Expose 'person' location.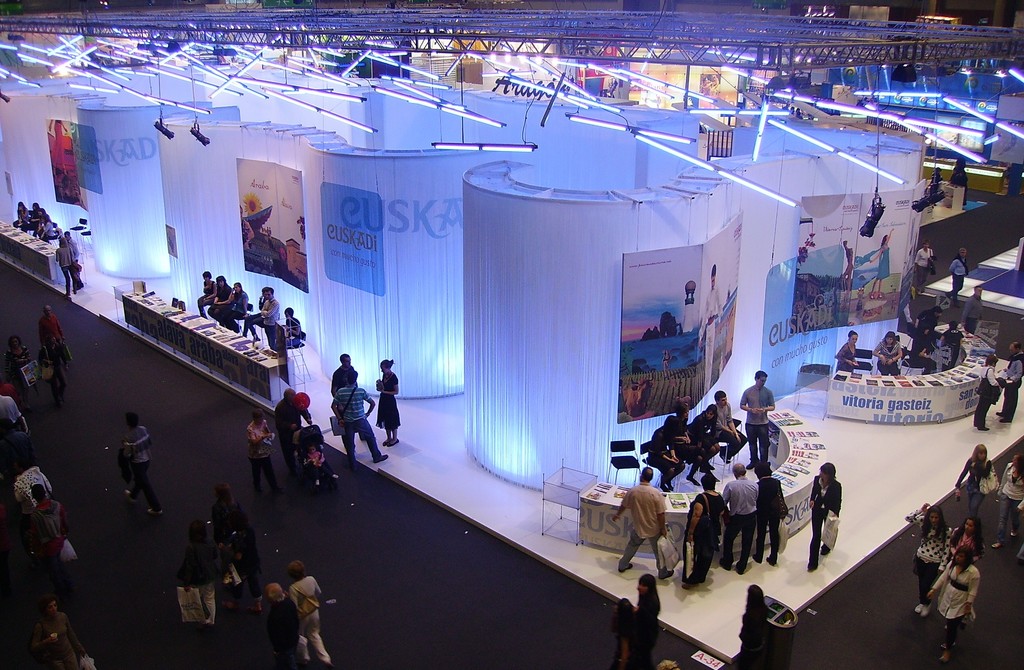
Exposed at 54:226:84:299.
